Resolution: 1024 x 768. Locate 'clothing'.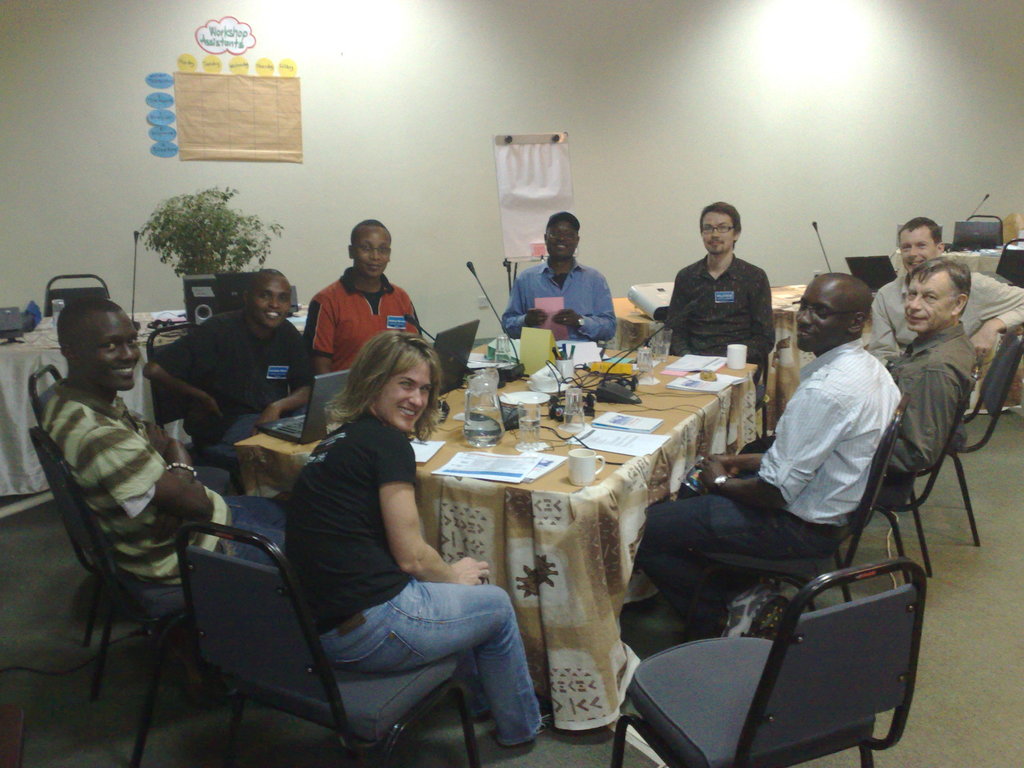
739/321/980/479.
